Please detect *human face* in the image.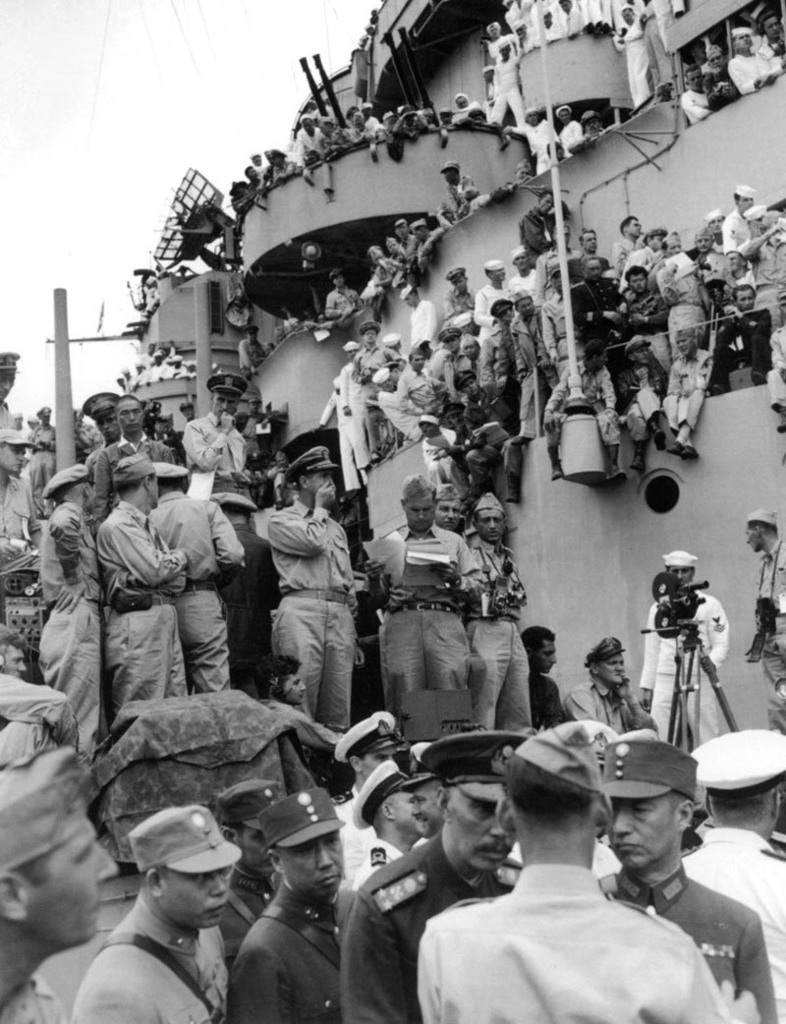
rect(0, 23, 780, 949).
